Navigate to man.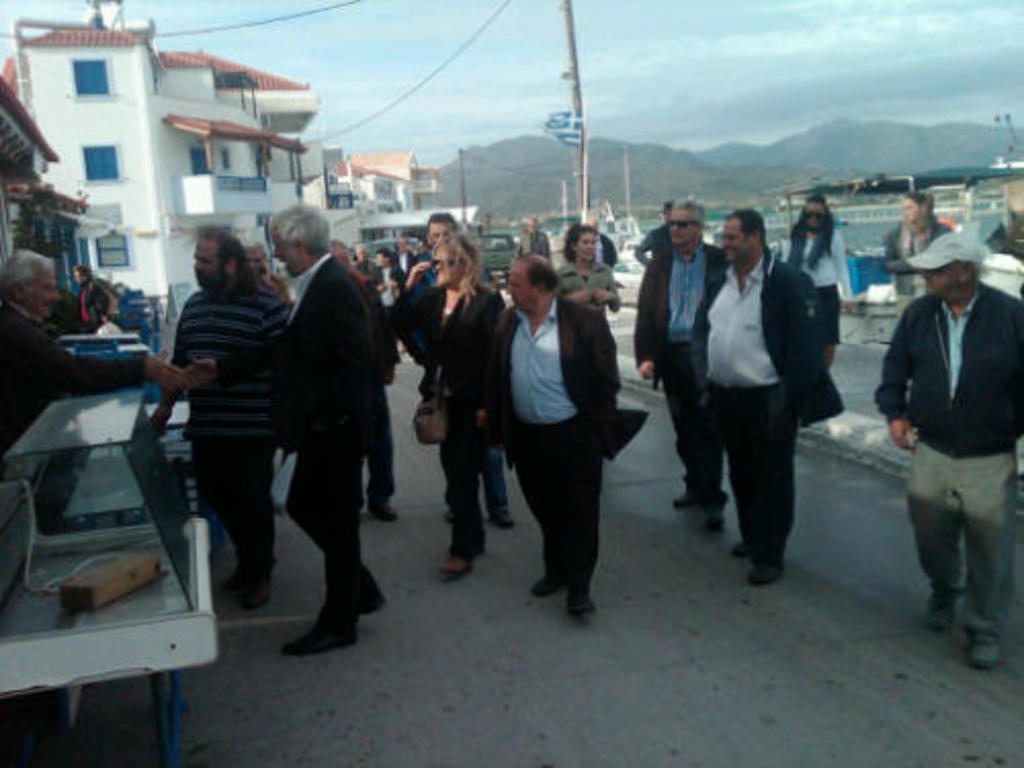
Navigation target: bbox(256, 195, 381, 659).
